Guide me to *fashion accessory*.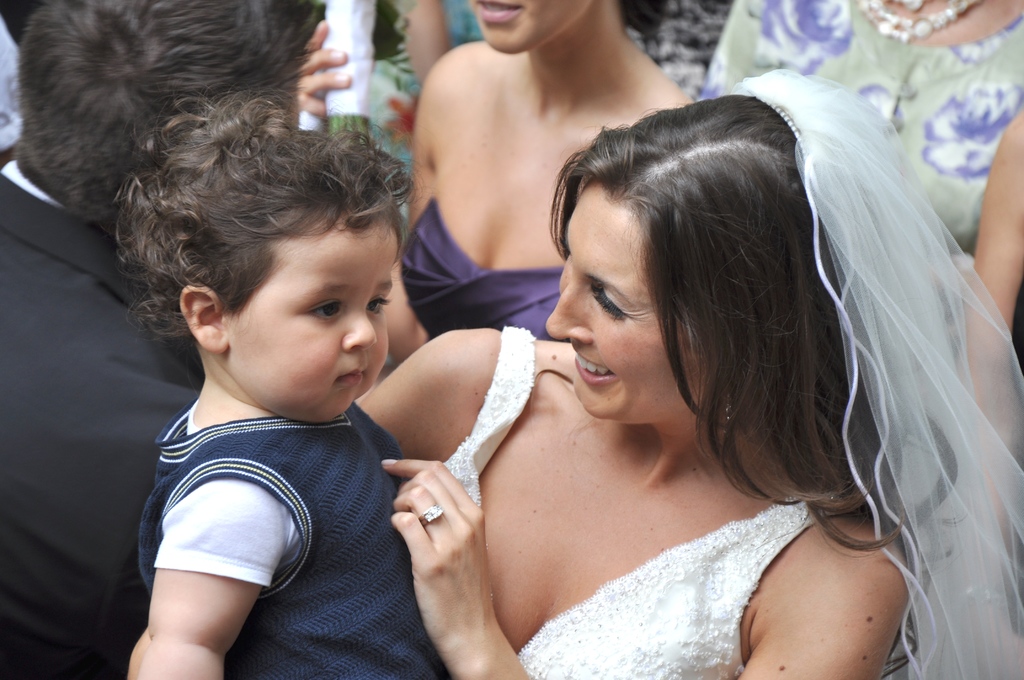
Guidance: bbox=(720, 394, 732, 423).
